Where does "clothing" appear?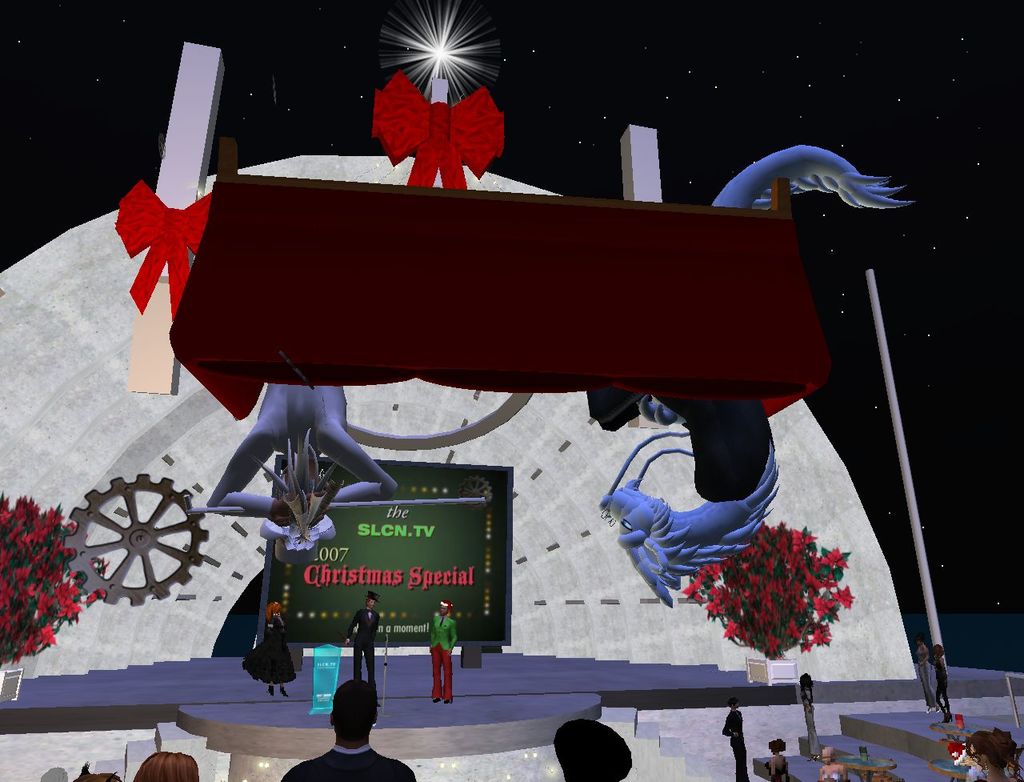
Appears at bbox=[823, 772, 844, 781].
